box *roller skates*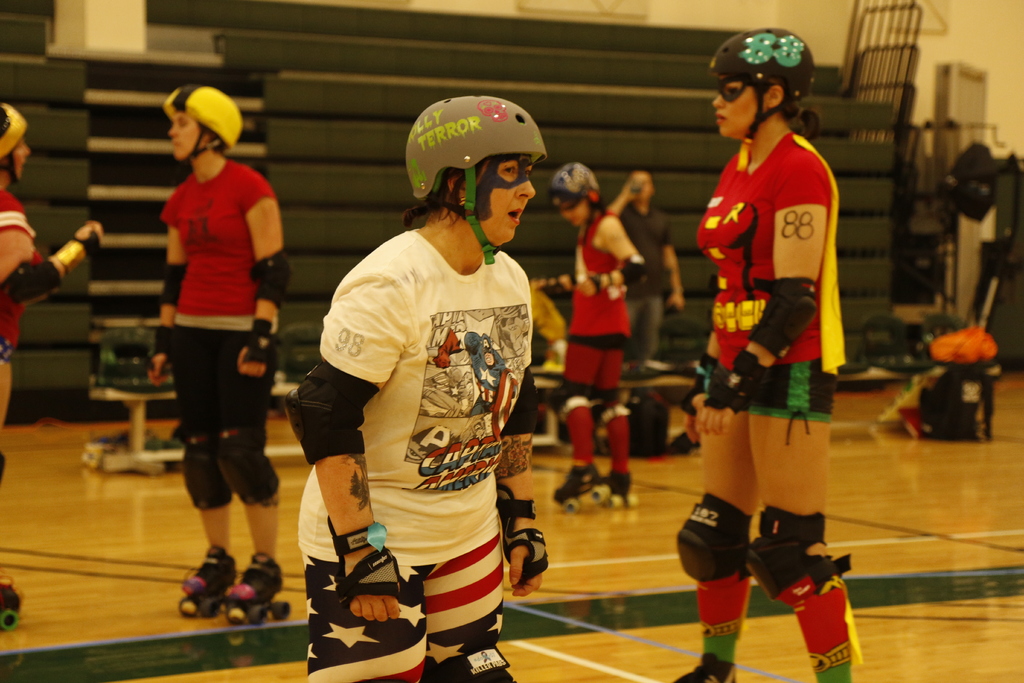
672:651:739:682
